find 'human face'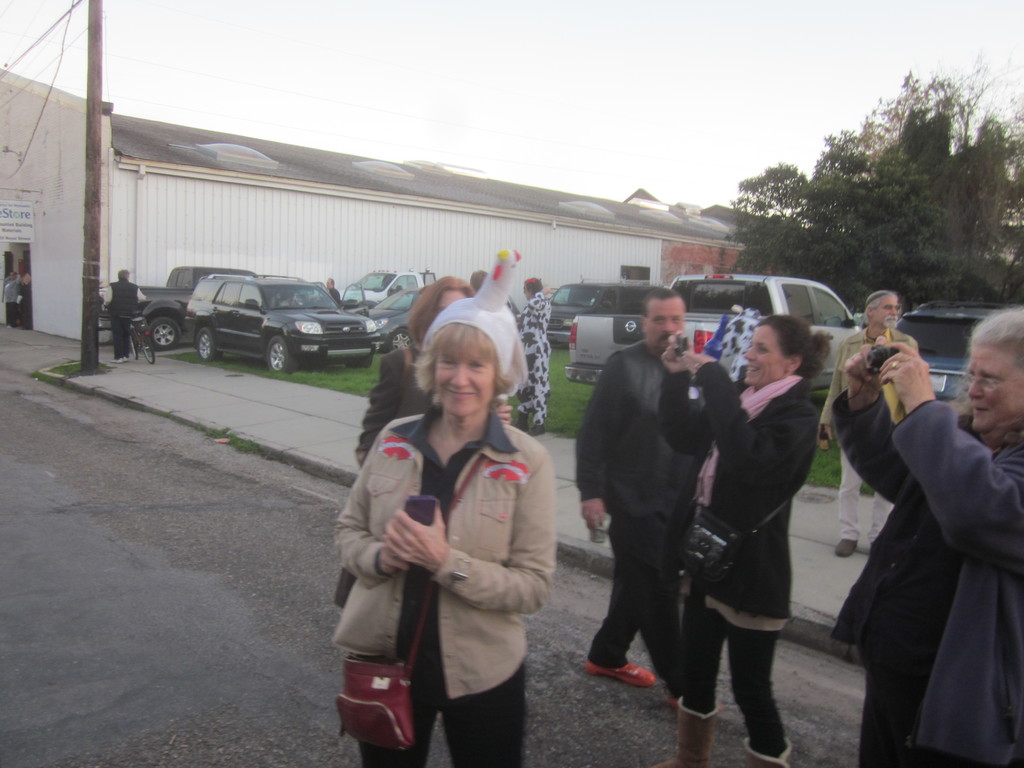
region(871, 294, 899, 329)
